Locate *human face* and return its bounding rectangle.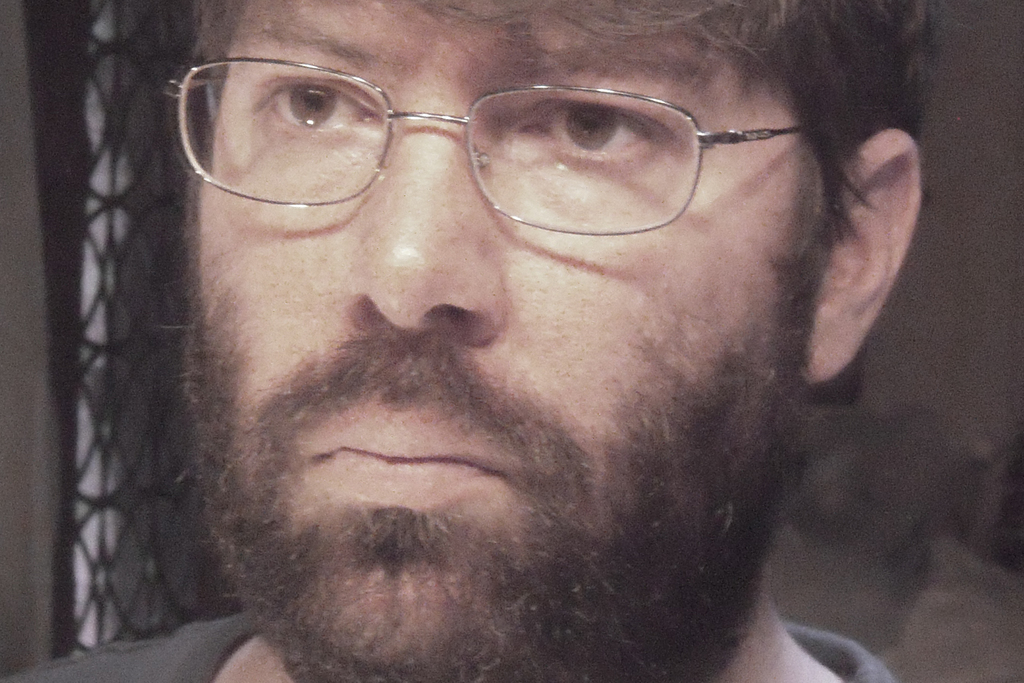
196, 0, 812, 660.
